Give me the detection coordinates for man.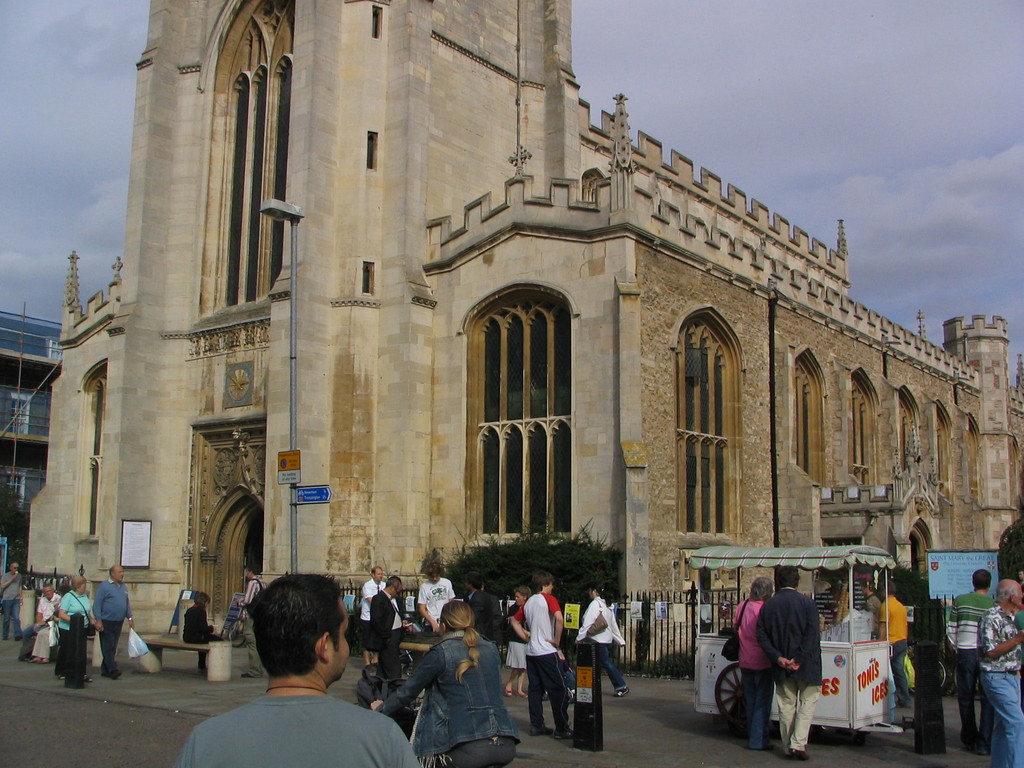
(353,563,383,663).
